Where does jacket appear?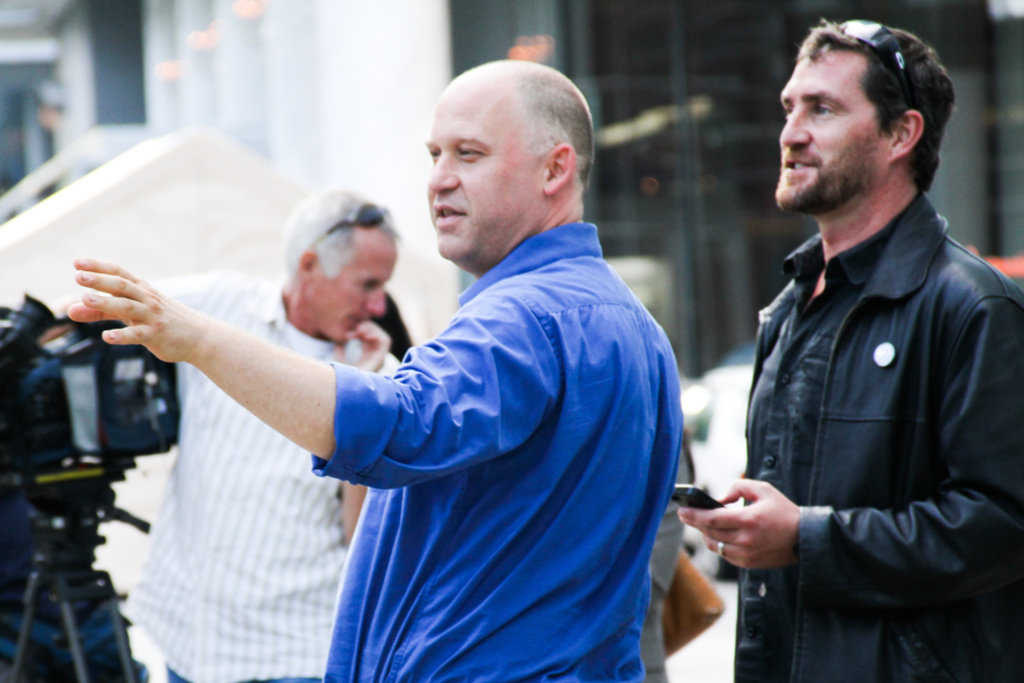
Appears at l=710, t=112, r=1012, b=652.
